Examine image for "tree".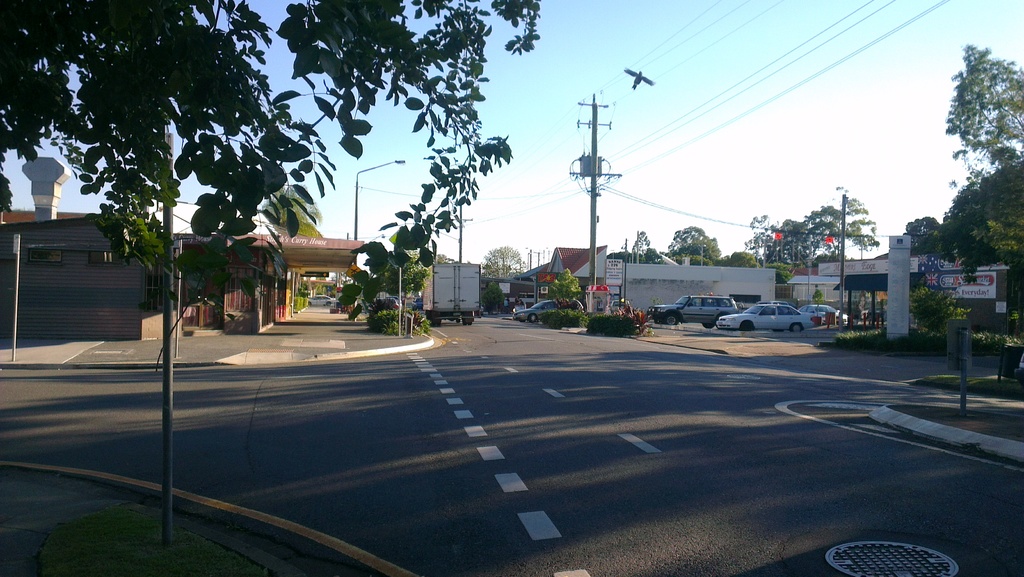
Examination result: select_region(480, 282, 508, 315).
